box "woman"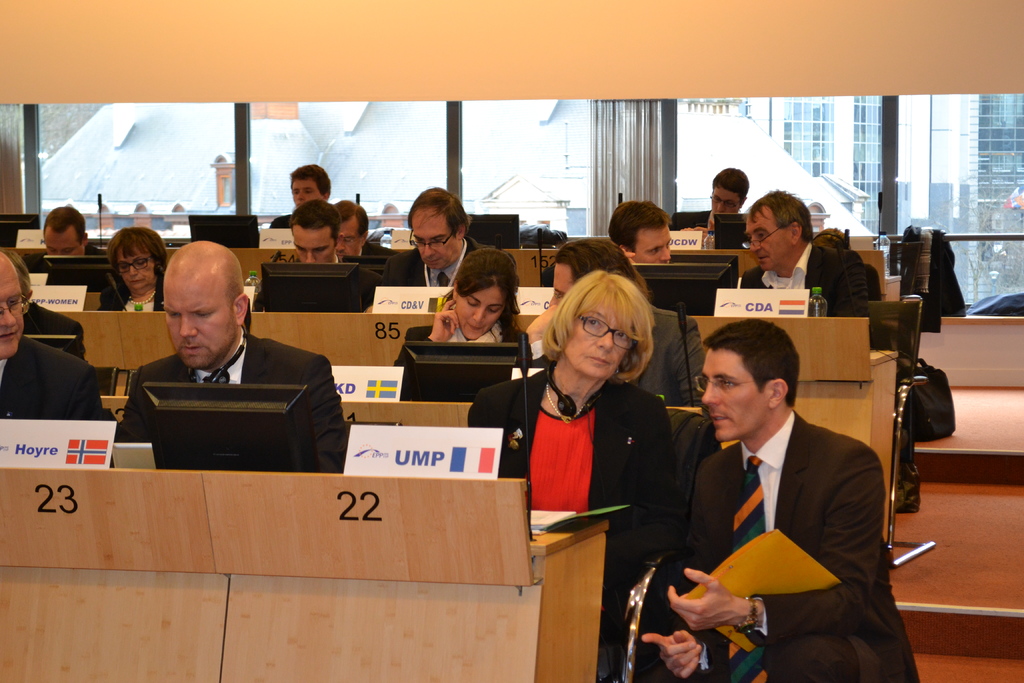
[97,229,168,312]
